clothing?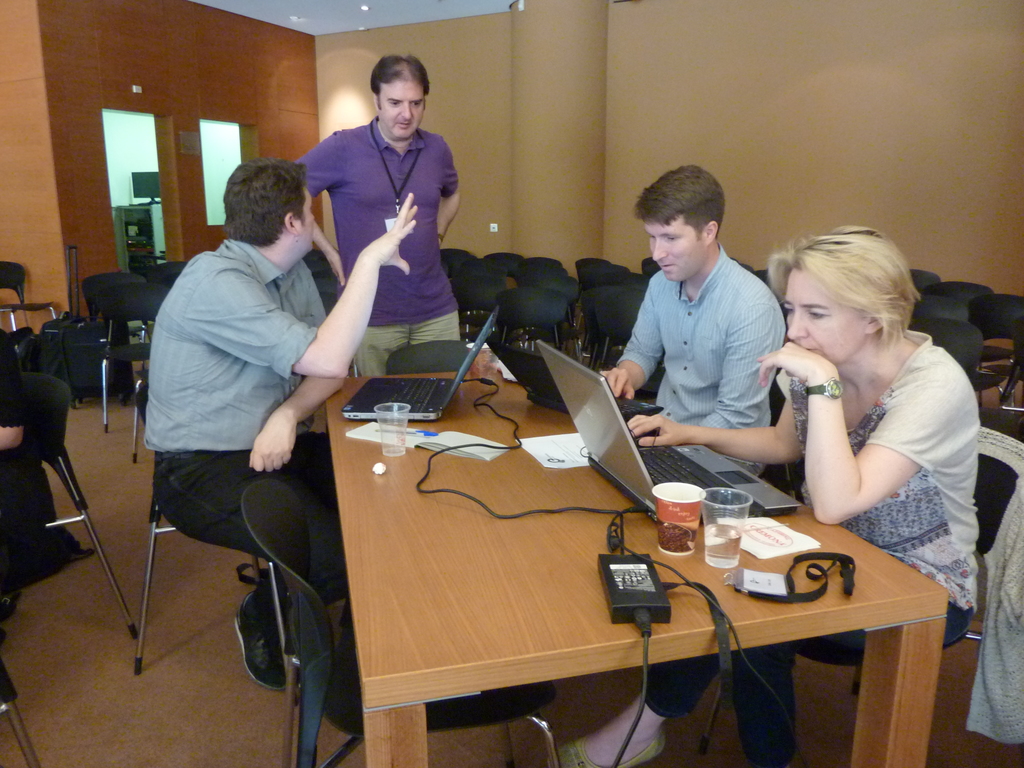
BBox(296, 120, 459, 382)
